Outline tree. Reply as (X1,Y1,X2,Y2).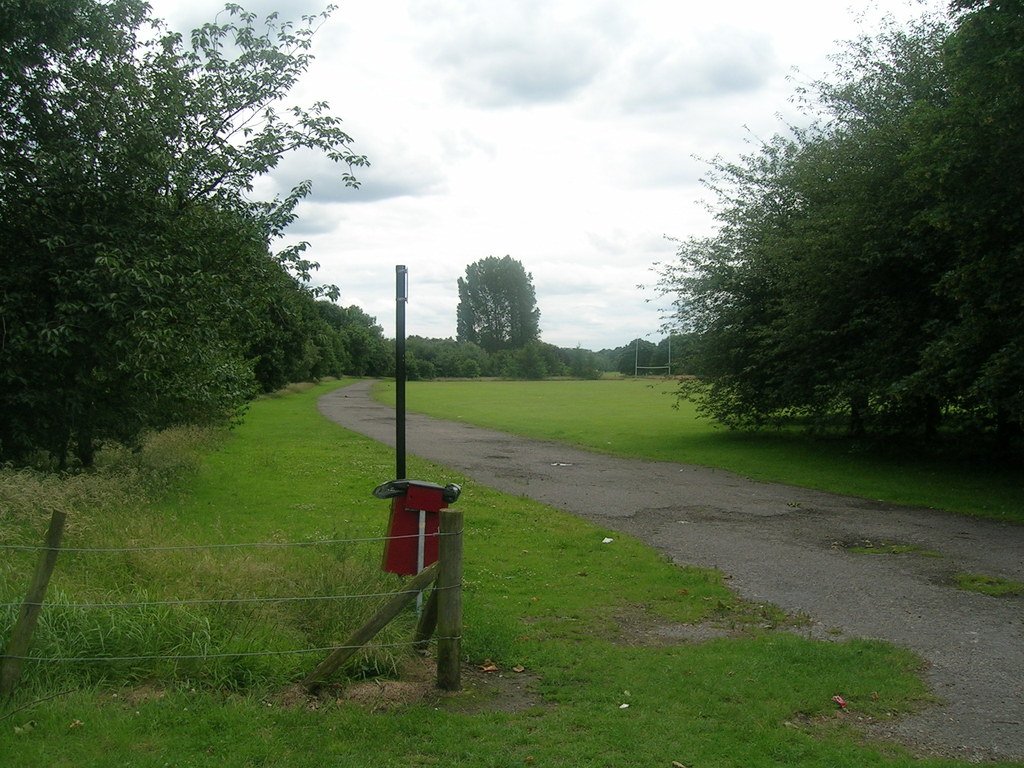
(491,330,545,376).
